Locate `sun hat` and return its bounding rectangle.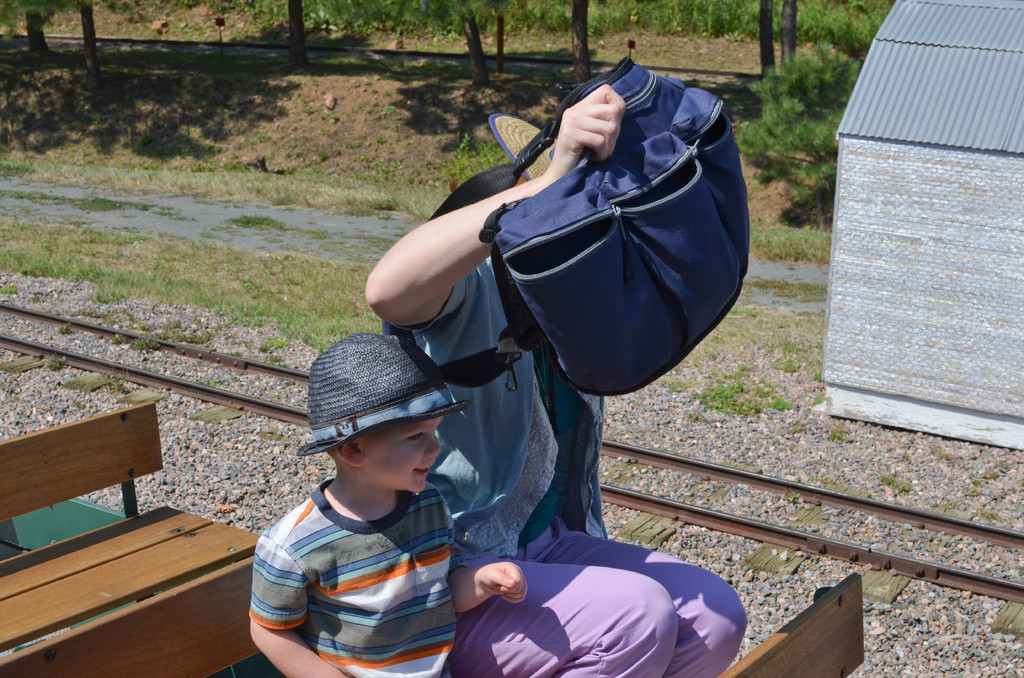
region(294, 331, 478, 456).
